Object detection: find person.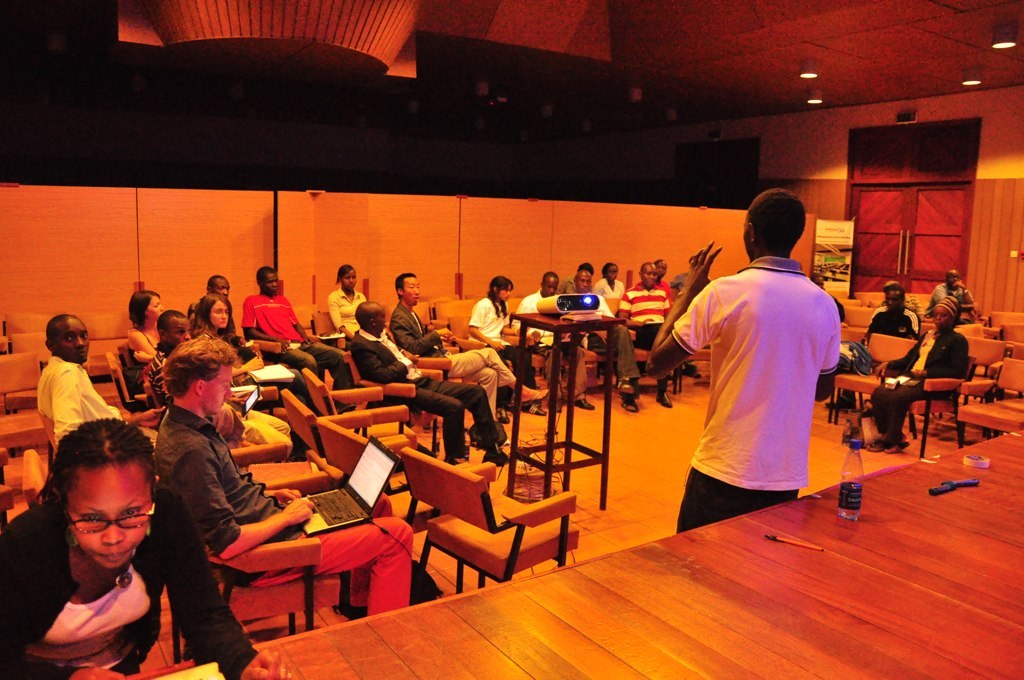
l=564, t=270, r=645, b=408.
